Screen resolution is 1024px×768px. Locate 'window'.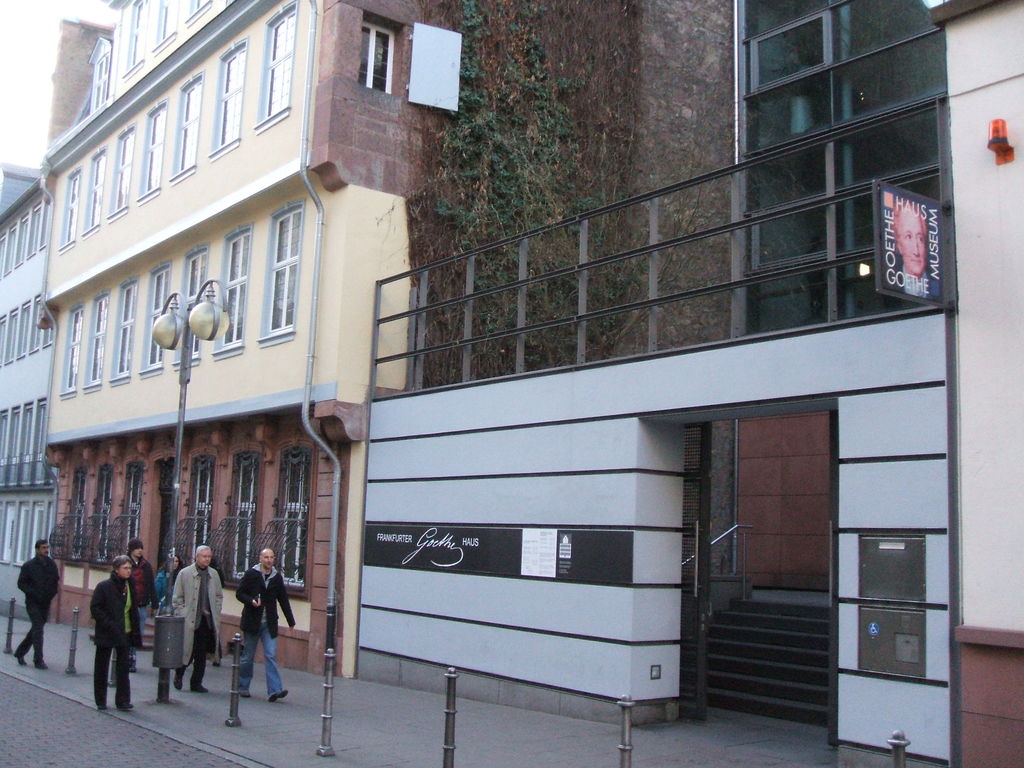
BBox(87, 36, 111, 111).
